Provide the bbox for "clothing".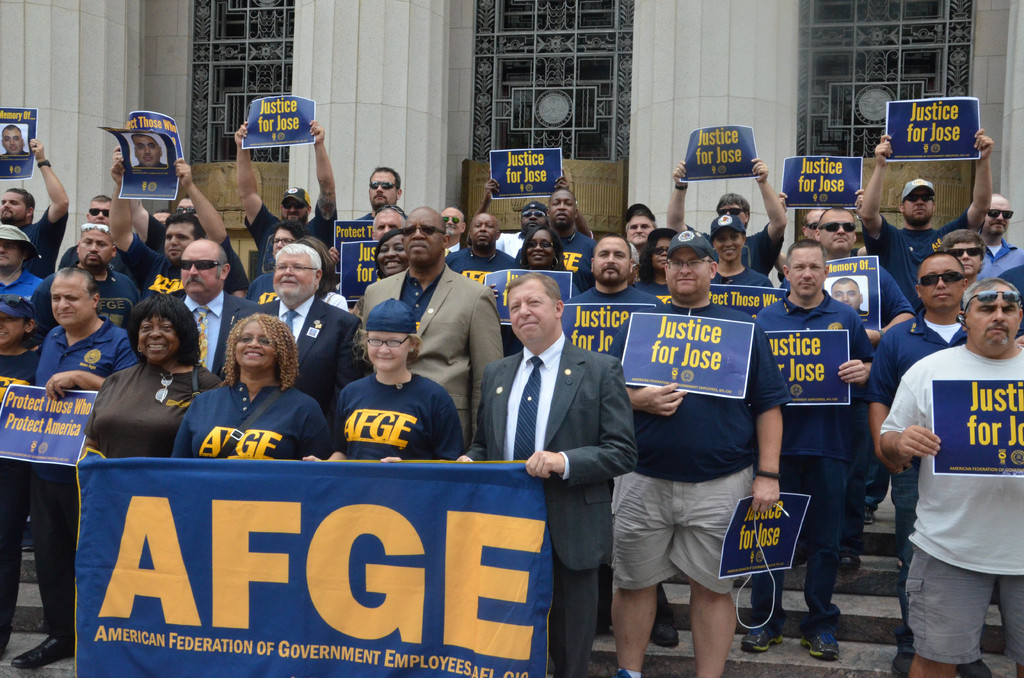
0:264:49:318.
